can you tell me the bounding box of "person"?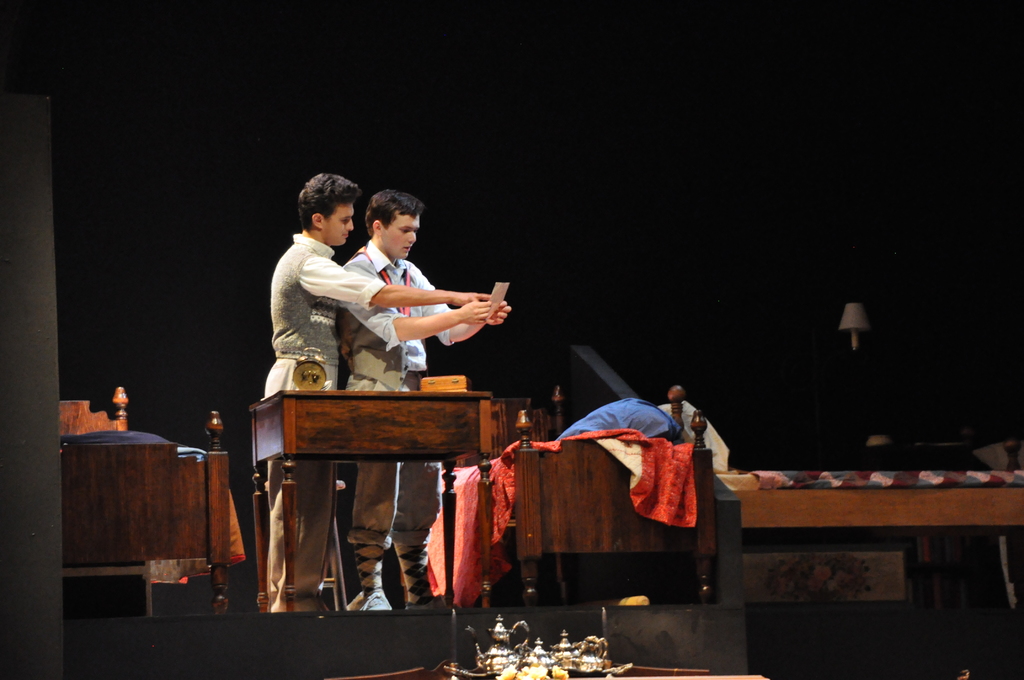
257,170,493,620.
